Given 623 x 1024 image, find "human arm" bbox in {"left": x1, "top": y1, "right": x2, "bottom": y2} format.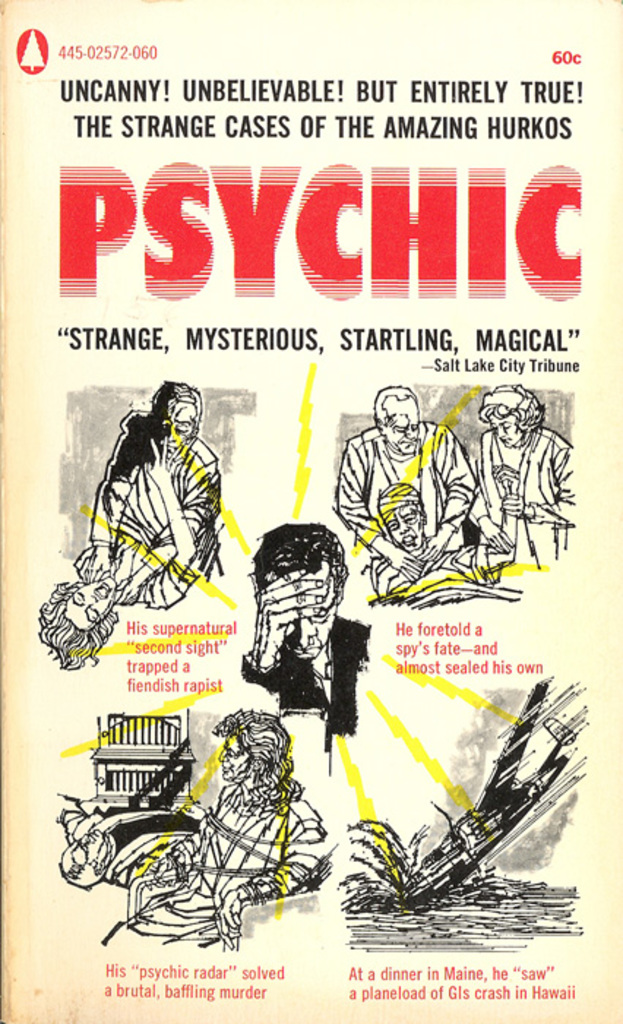
{"left": 467, "top": 492, "right": 510, "bottom": 551}.
